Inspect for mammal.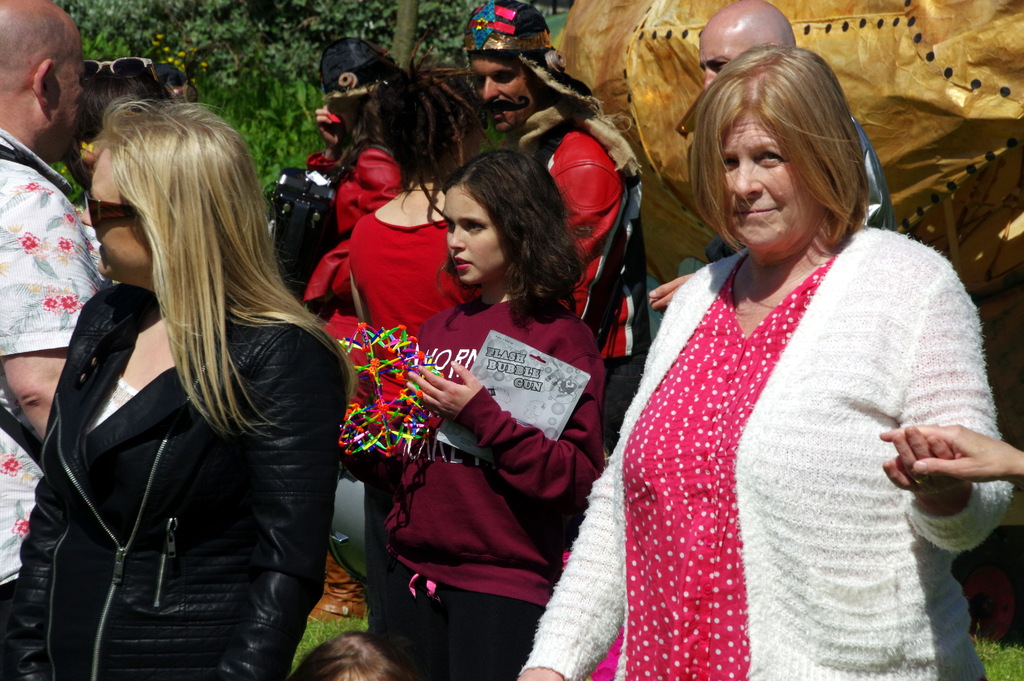
Inspection: x1=278 y1=623 x2=415 y2=680.
